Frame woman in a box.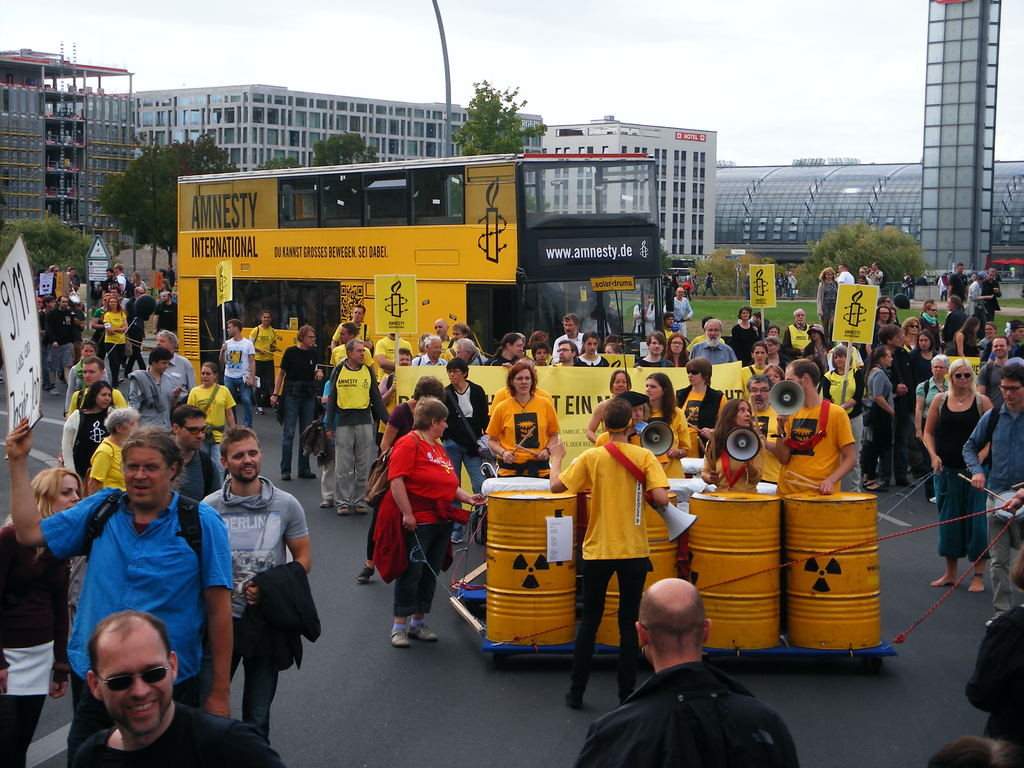
{"left": 591, "top": 362, "right": 638, "bottom": 444}.
